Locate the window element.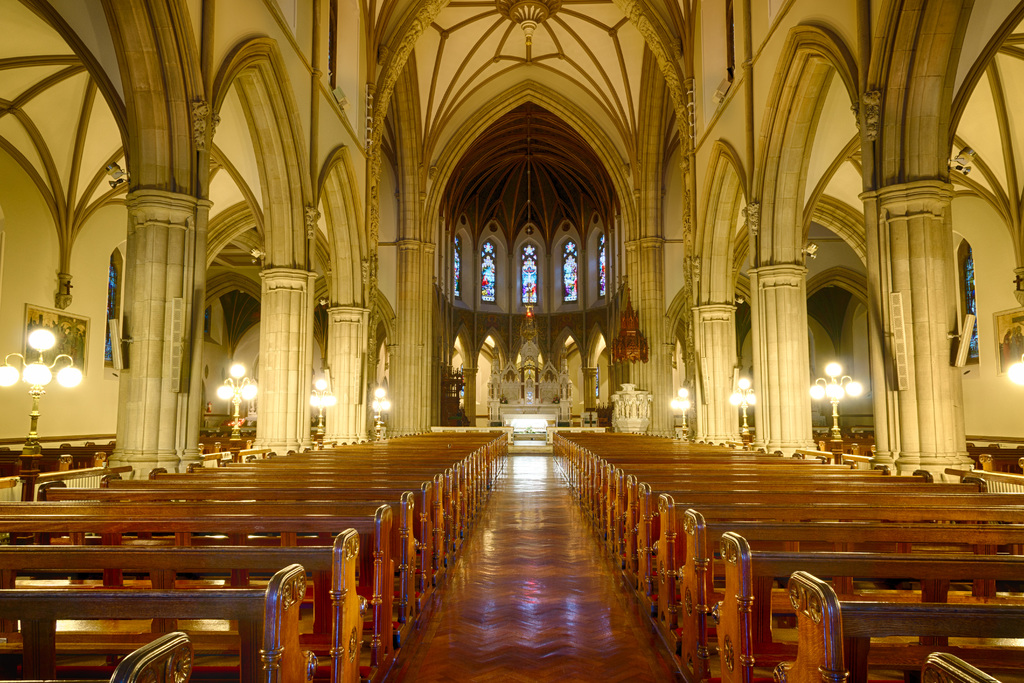
Element bbox: detection(596, 233, 604, 298).
